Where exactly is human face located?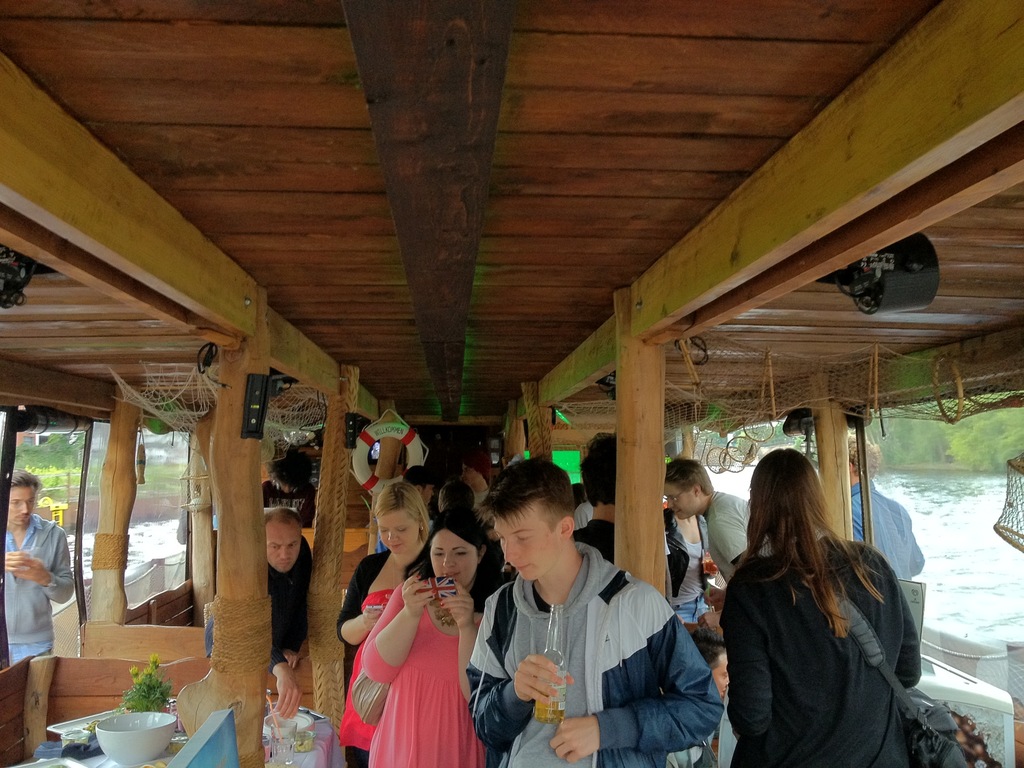
Its bounding box is {"left": 429, "top": 527, "right": 484, "bottom": 588}.
